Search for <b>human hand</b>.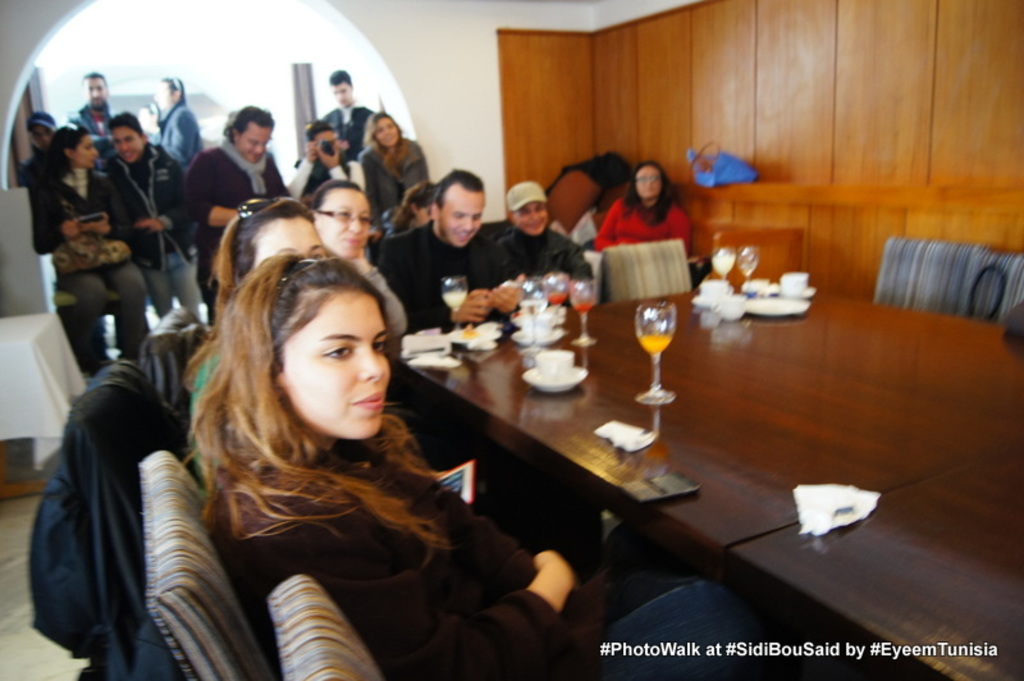
Found at [59, 221, 79, 241].
